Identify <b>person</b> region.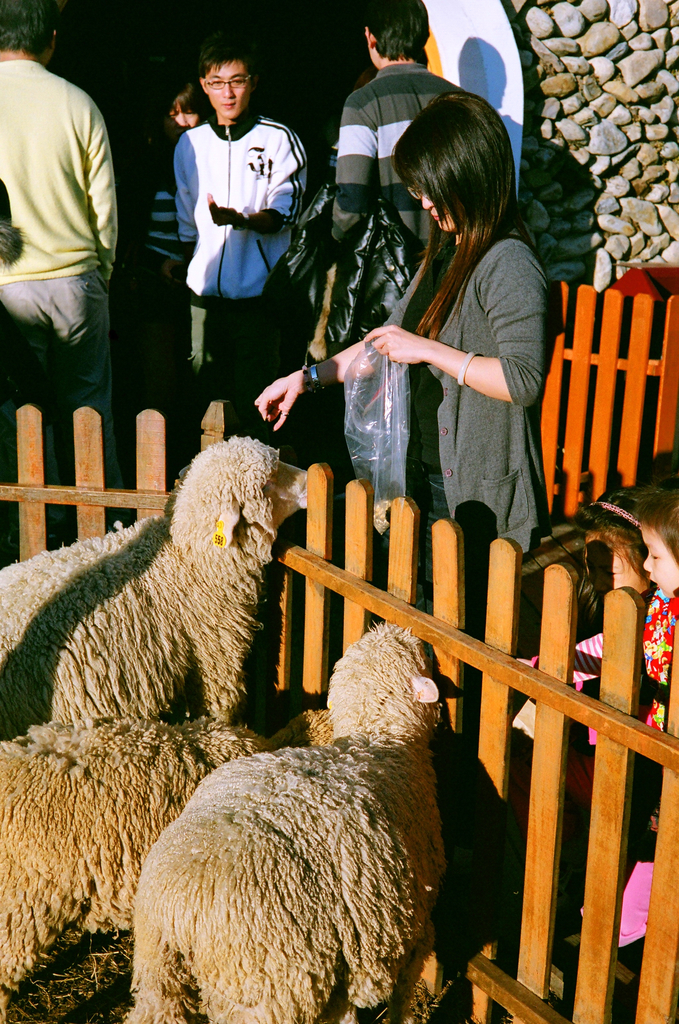
Region: x1=252, y1=80, x2=536, y2=758.
